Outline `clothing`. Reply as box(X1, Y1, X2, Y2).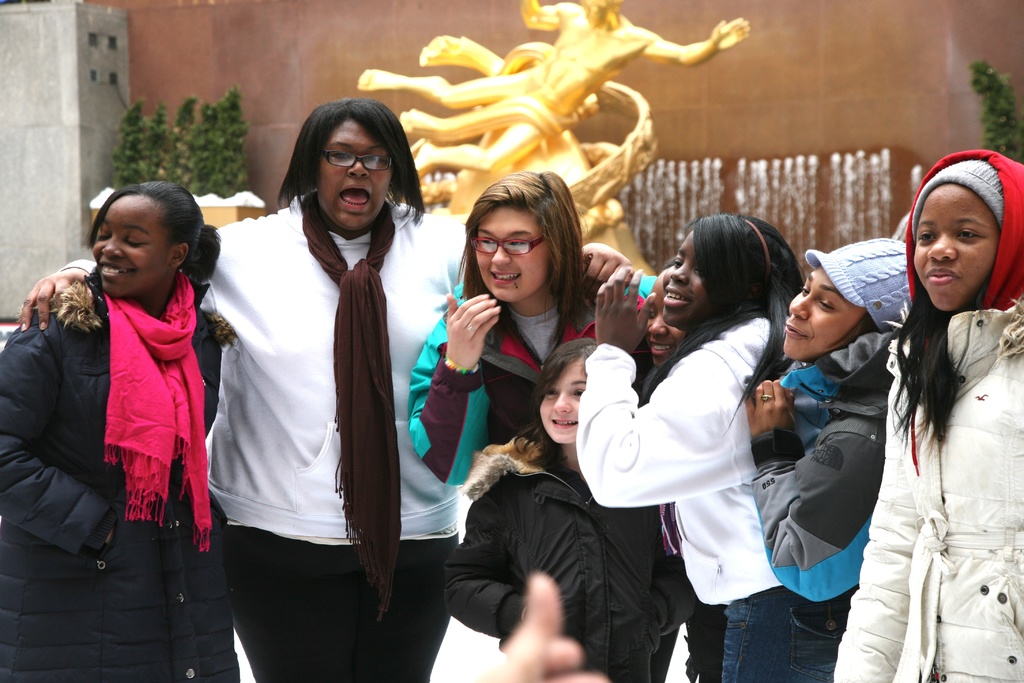
box(752, 323, 899, 679).
